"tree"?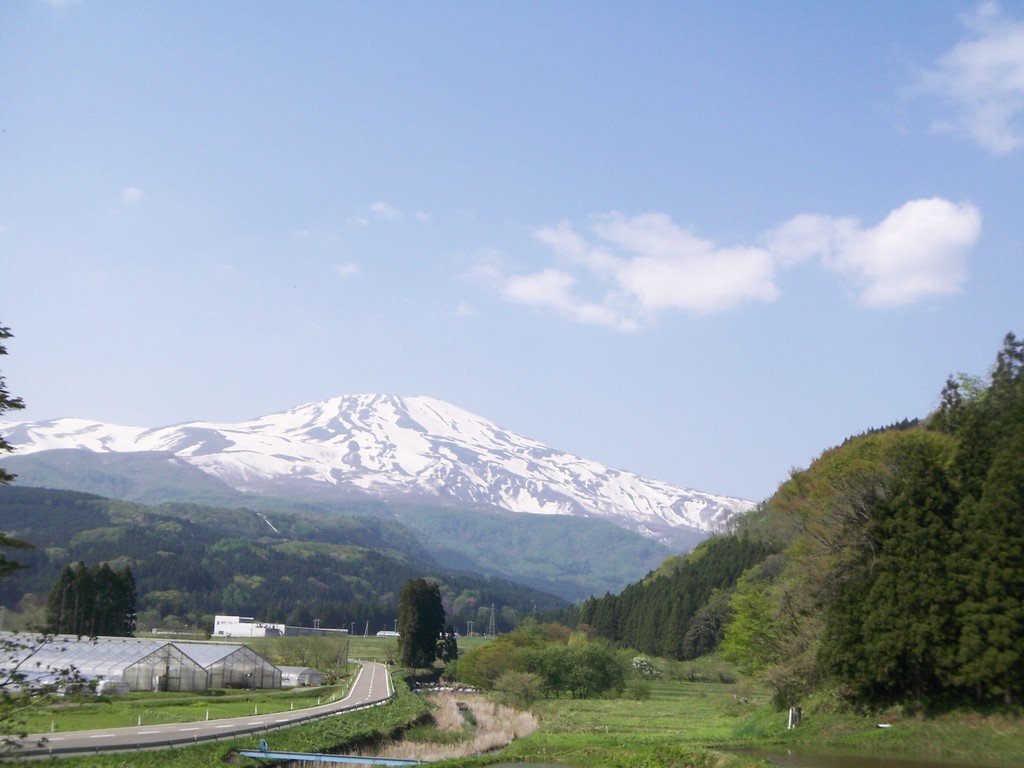
<region>381, 583, 458, 688</region>
